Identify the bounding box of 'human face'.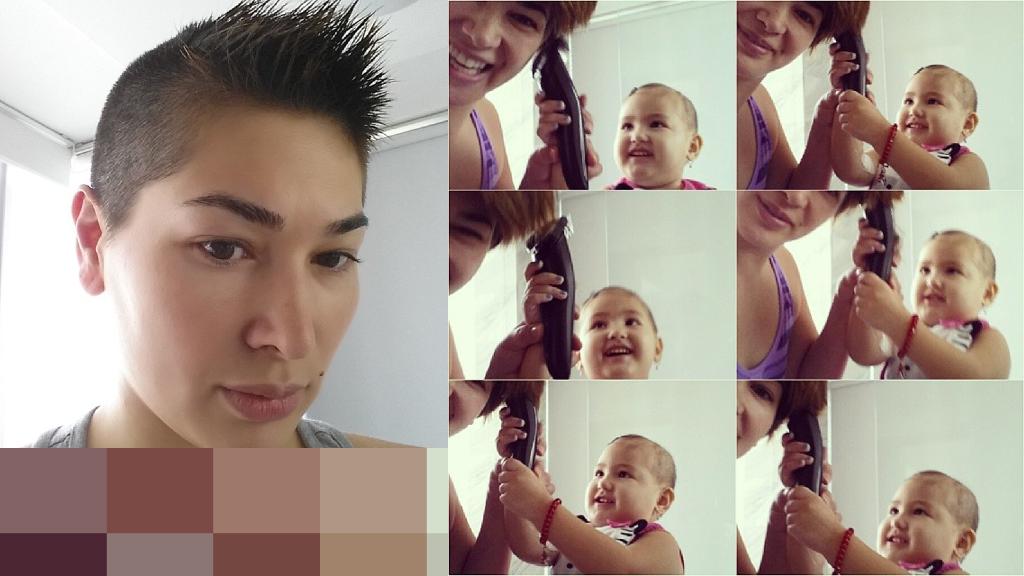
x1=898 y1=72 x2=970 y2=147.
